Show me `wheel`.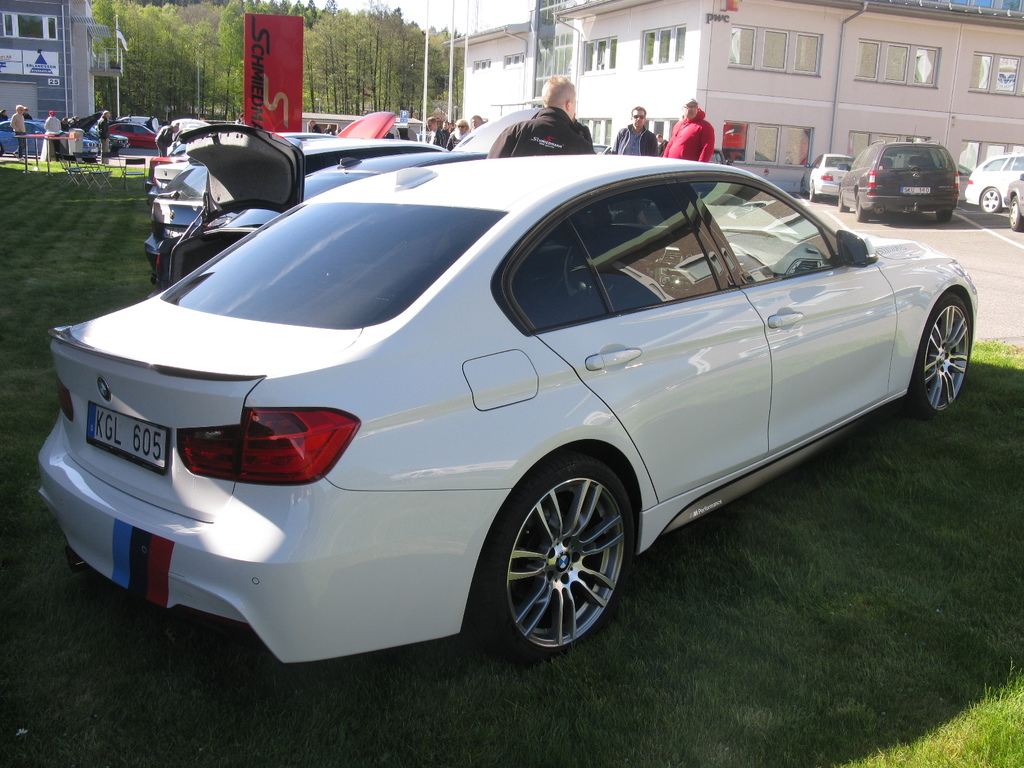
`wheel` is here: [left=936, top=209, right=951, bottom=220].
